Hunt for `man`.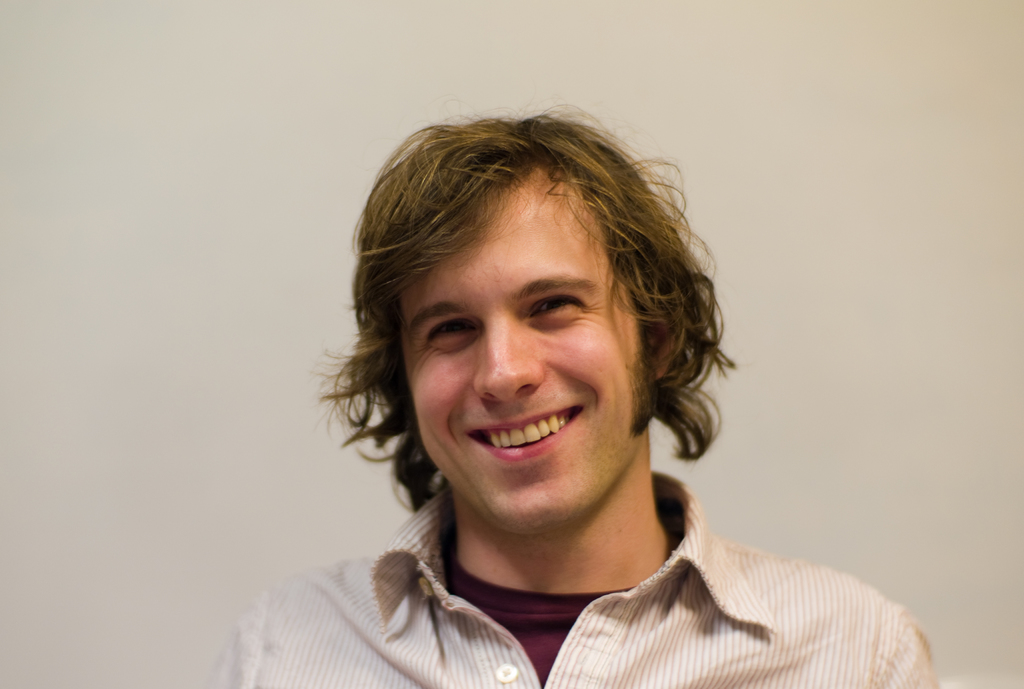
Hunted down at 176, 100, 938, 679.
